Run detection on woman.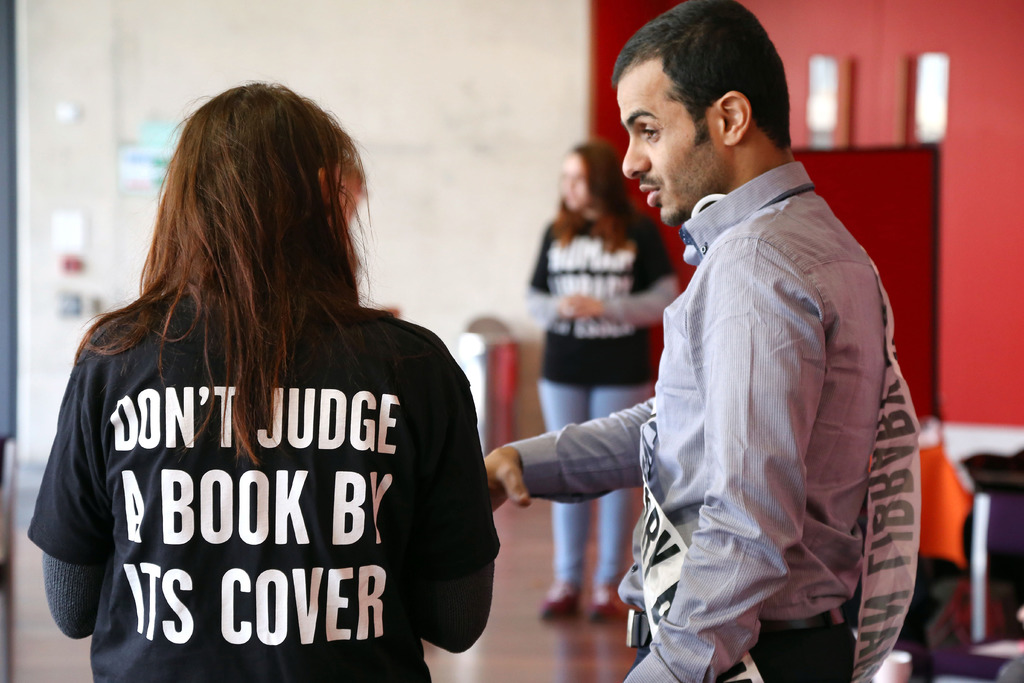
Result: [31, 85, 524, 679].
